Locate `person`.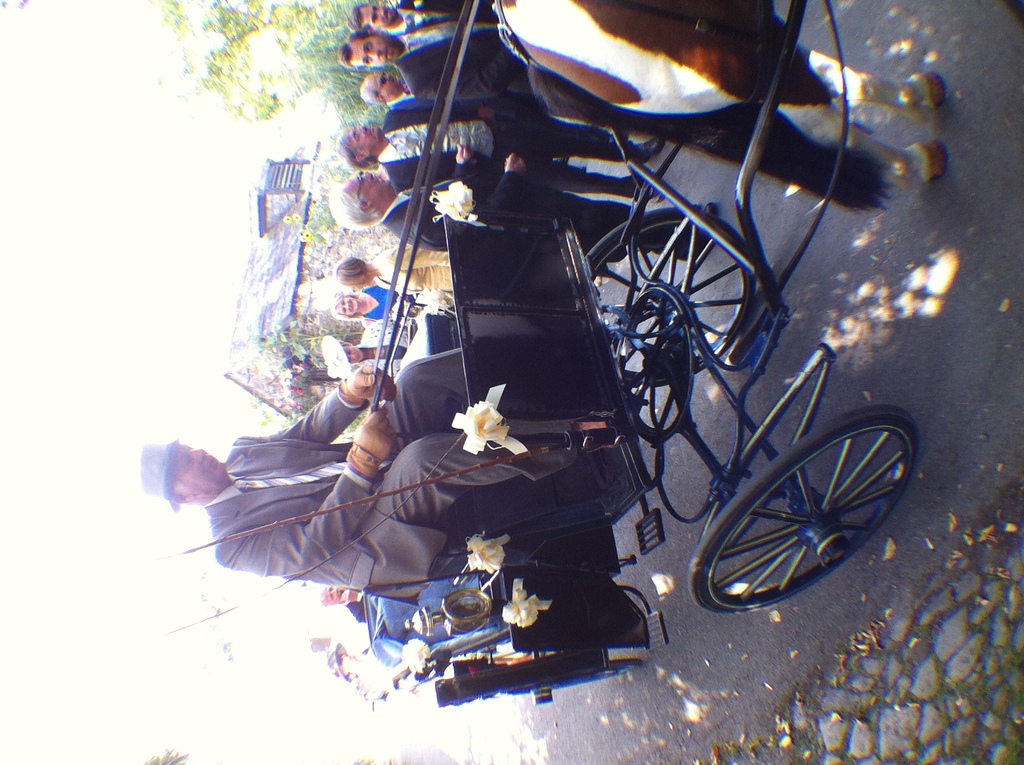
Bounding box: select_region(324, 142, 714, 249).
